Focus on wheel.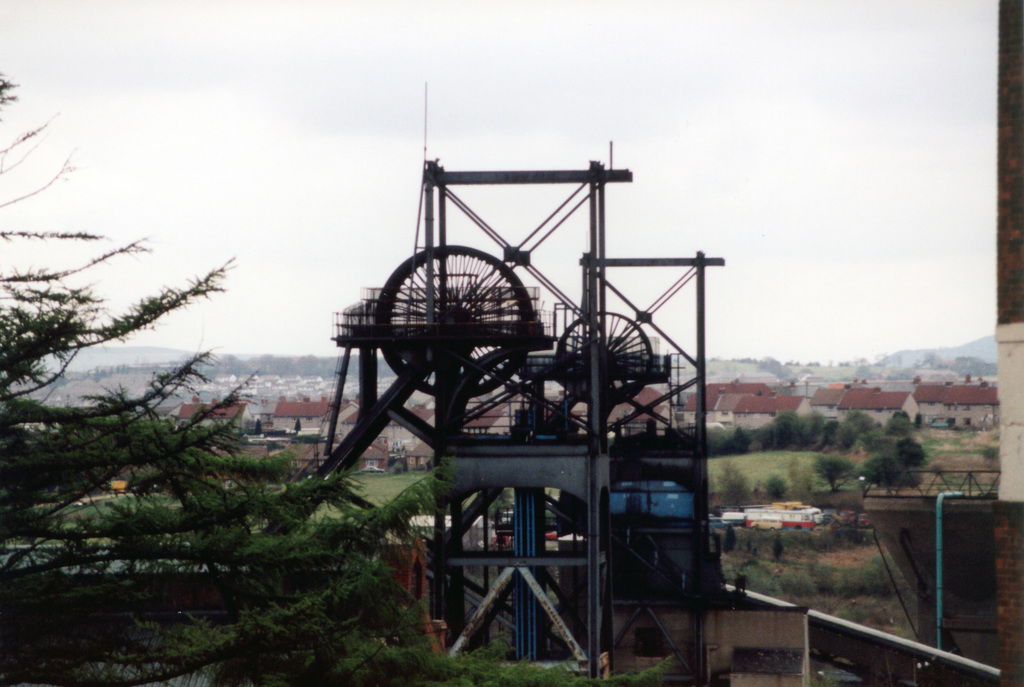
Focused at [371, 247, 538, 394].
